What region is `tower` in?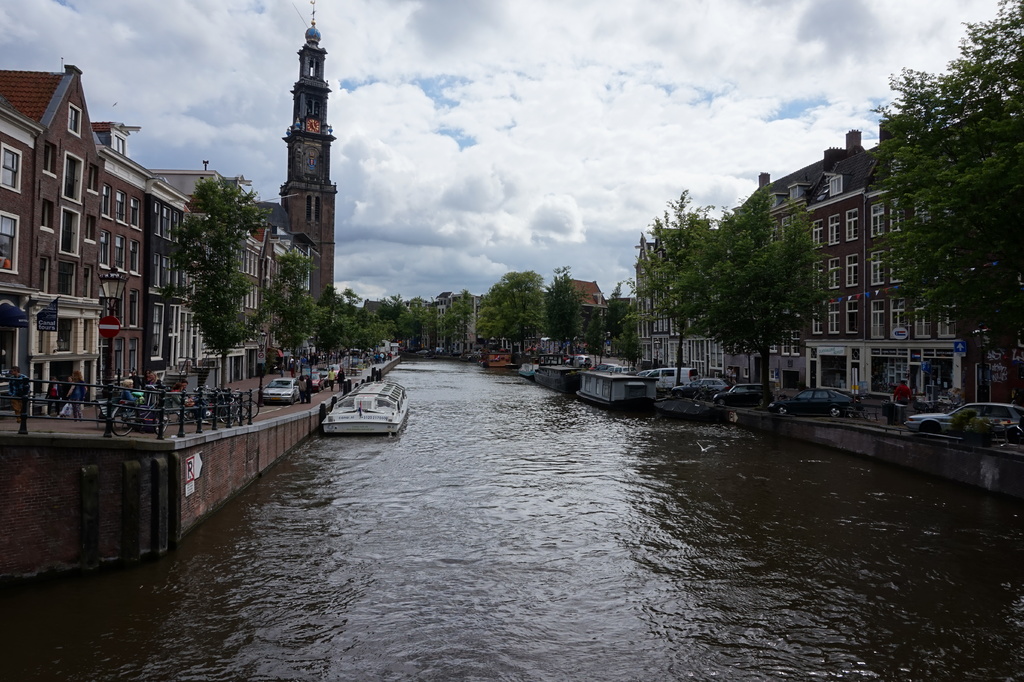
{"x1": 253, "y1": 11, "x2": 344, "y2": 279}.
